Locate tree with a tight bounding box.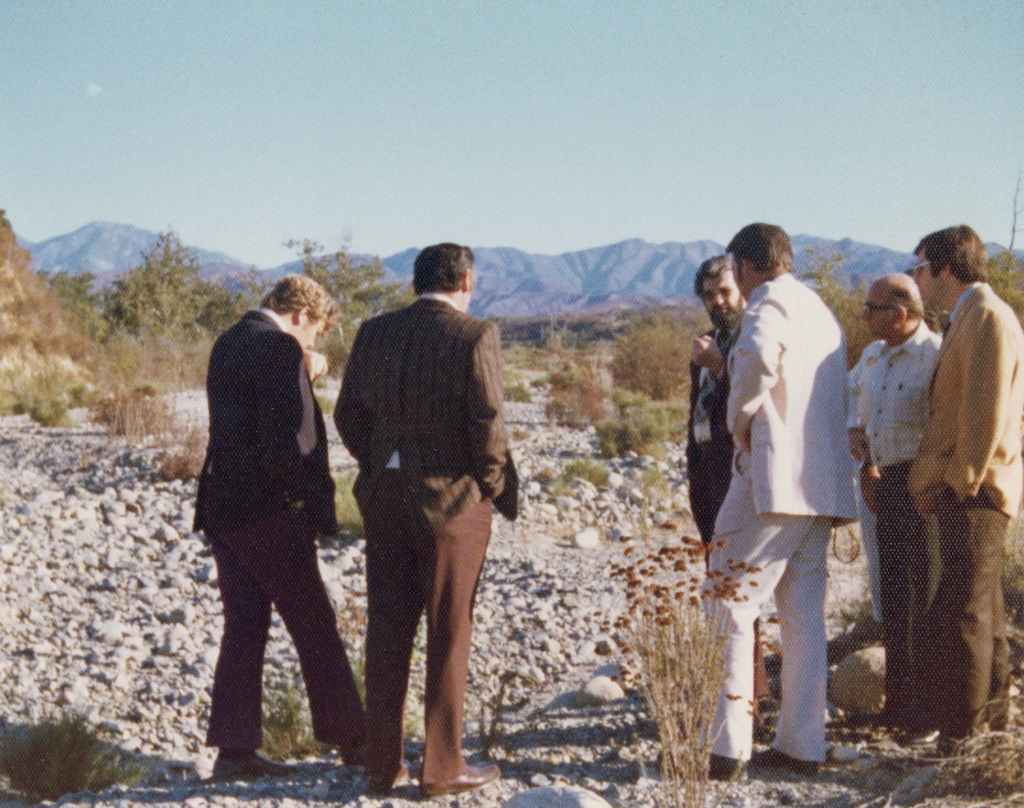
(x1=110, y1=222, x2=262, y2=352).
